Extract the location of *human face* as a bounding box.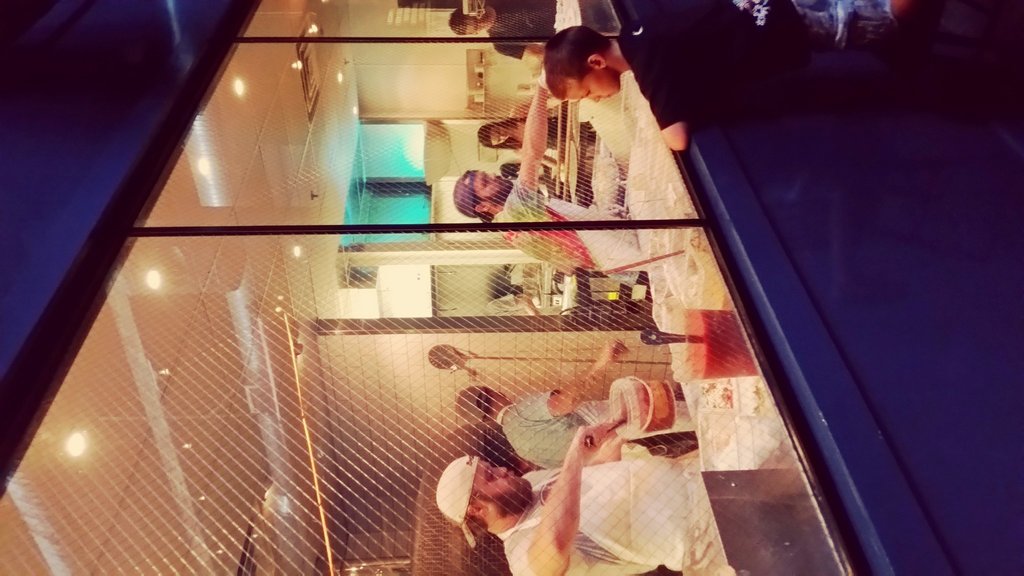
489,126,510,145.
